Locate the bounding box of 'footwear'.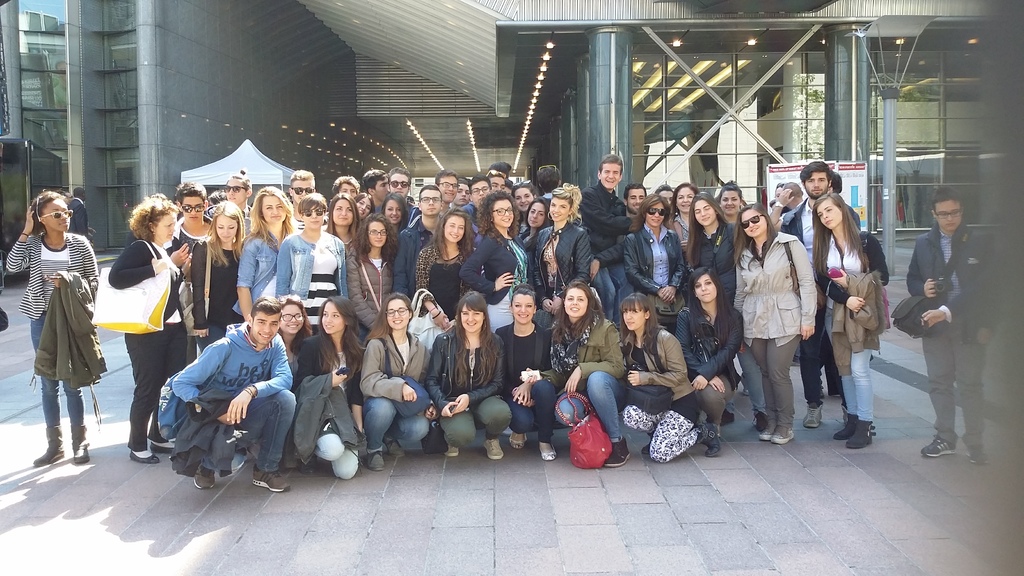
Bounding box: [505,426,531,448].
